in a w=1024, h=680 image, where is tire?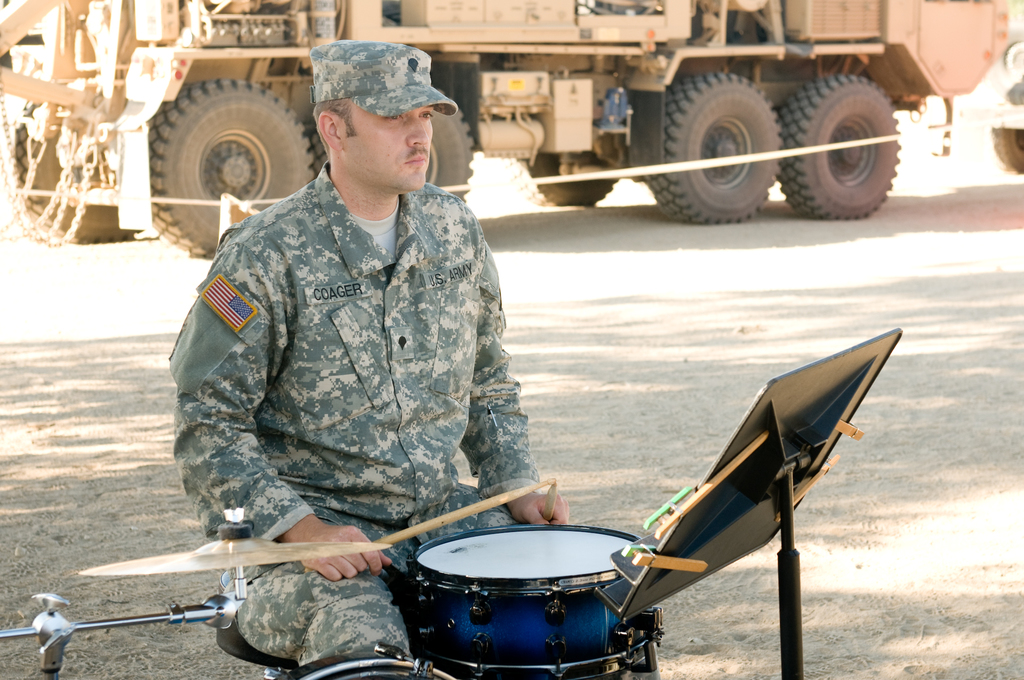
(x1=644, y1=73, x2=780, y2=227).
